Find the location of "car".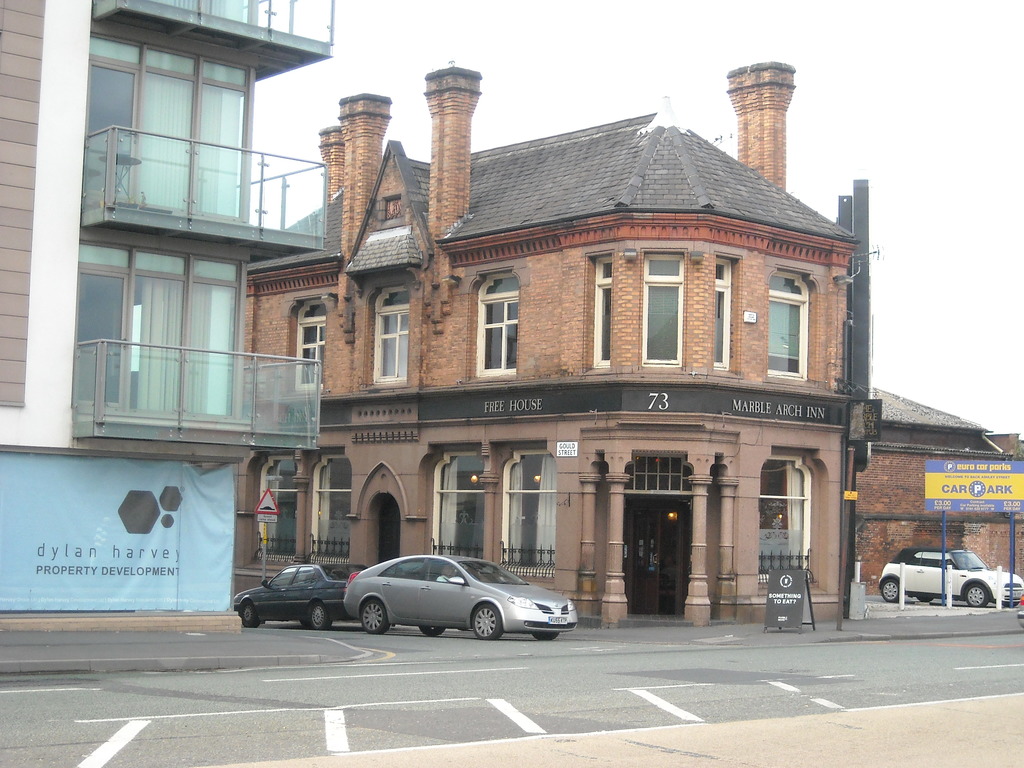
Location: [left=347, top=553, right=574, bottom=641].
